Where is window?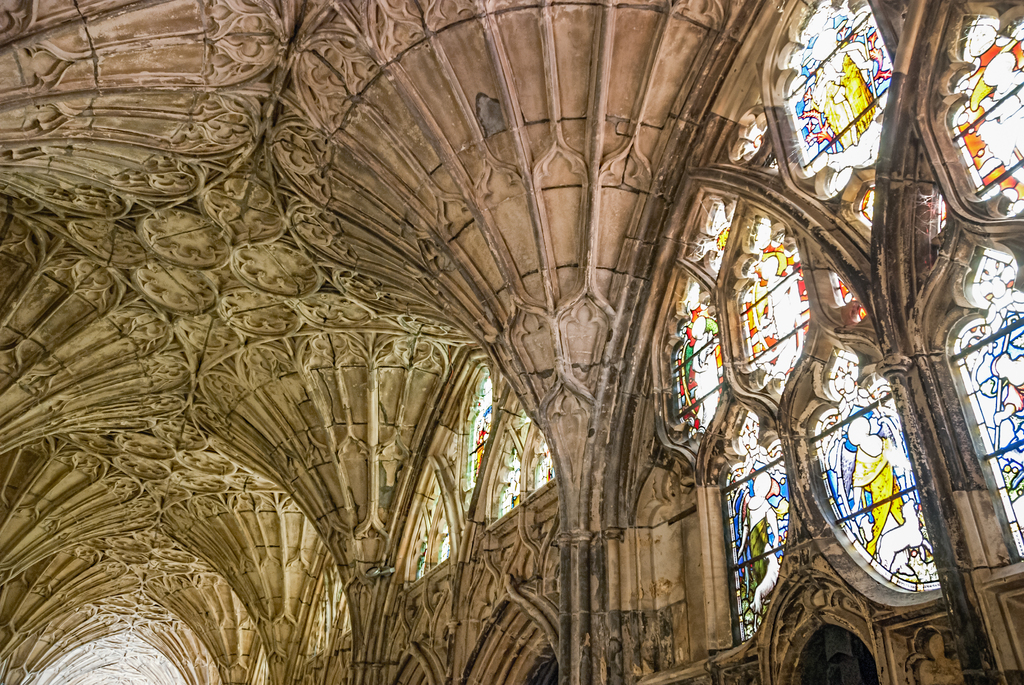
left=806, top=352, right=937, bottom=584.
